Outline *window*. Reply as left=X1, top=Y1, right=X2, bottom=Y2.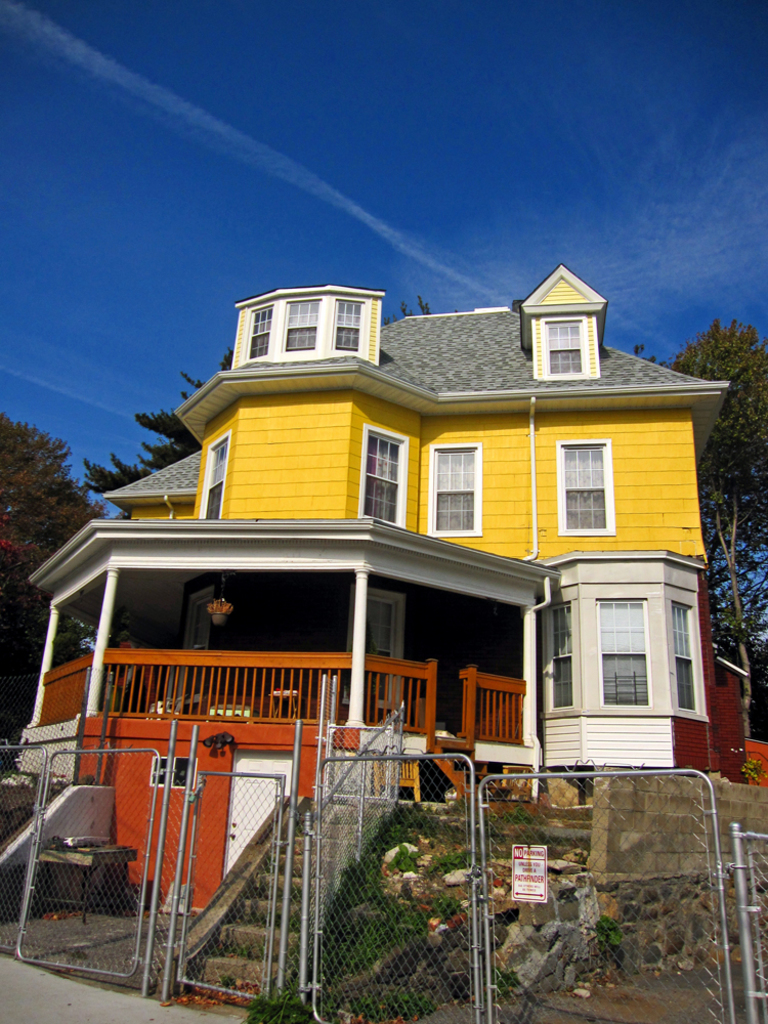
left=197, top=425, right=227, bottom=517.
